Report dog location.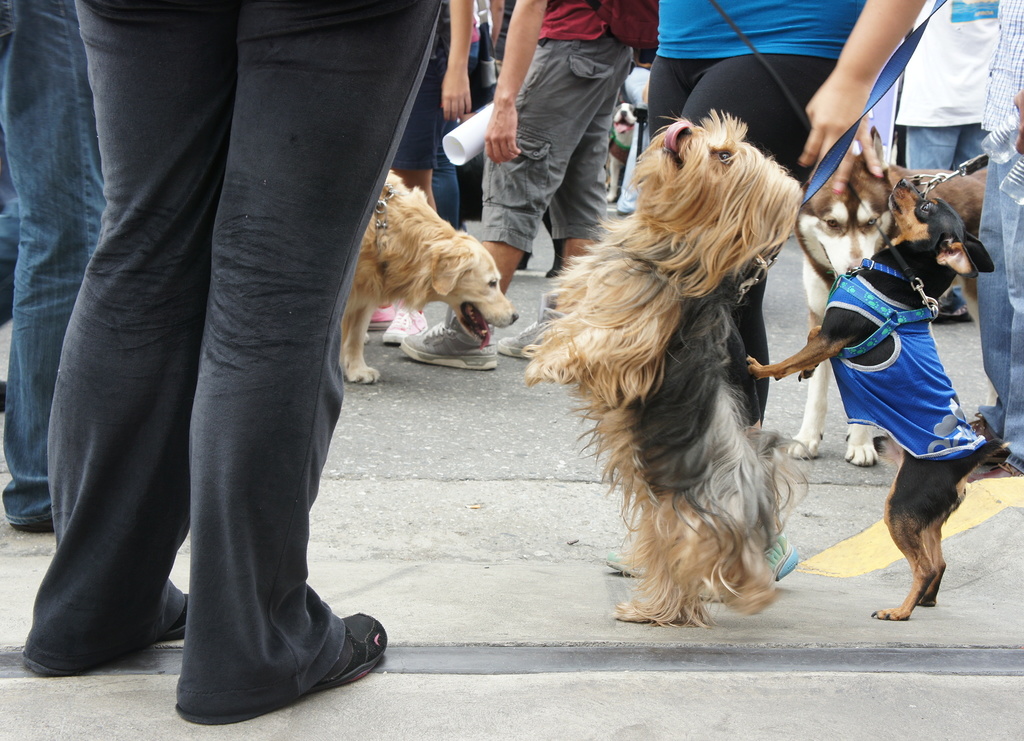
Report: [x1=604, y1=95, x2=650, y2=205].
